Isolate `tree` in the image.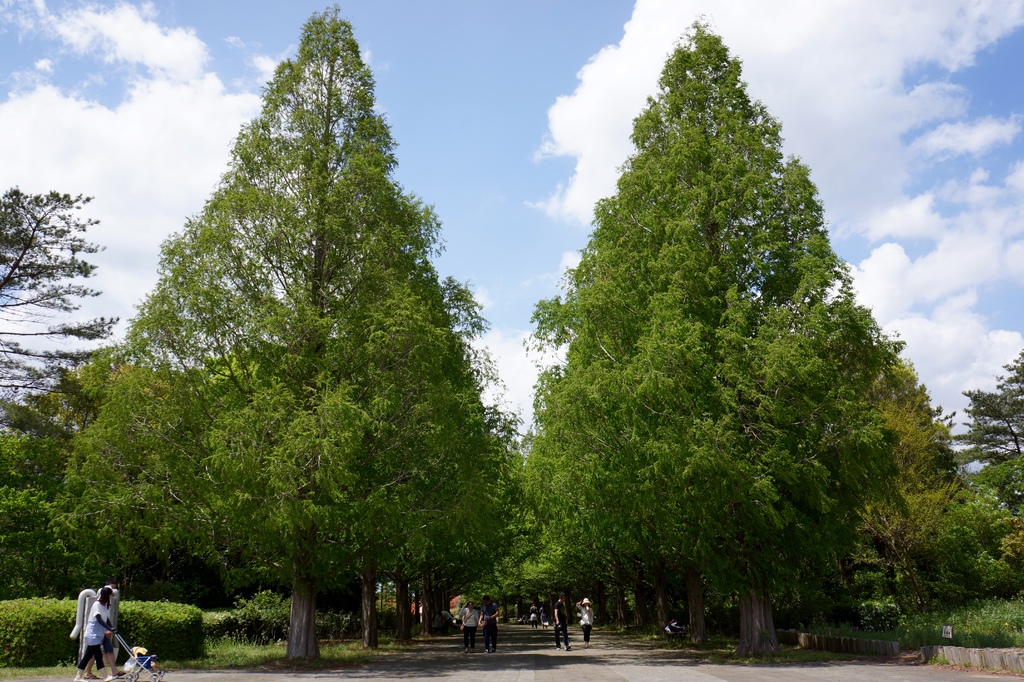
Isolated region: [x1=962, y1=345, x2=1023, y2=459].
